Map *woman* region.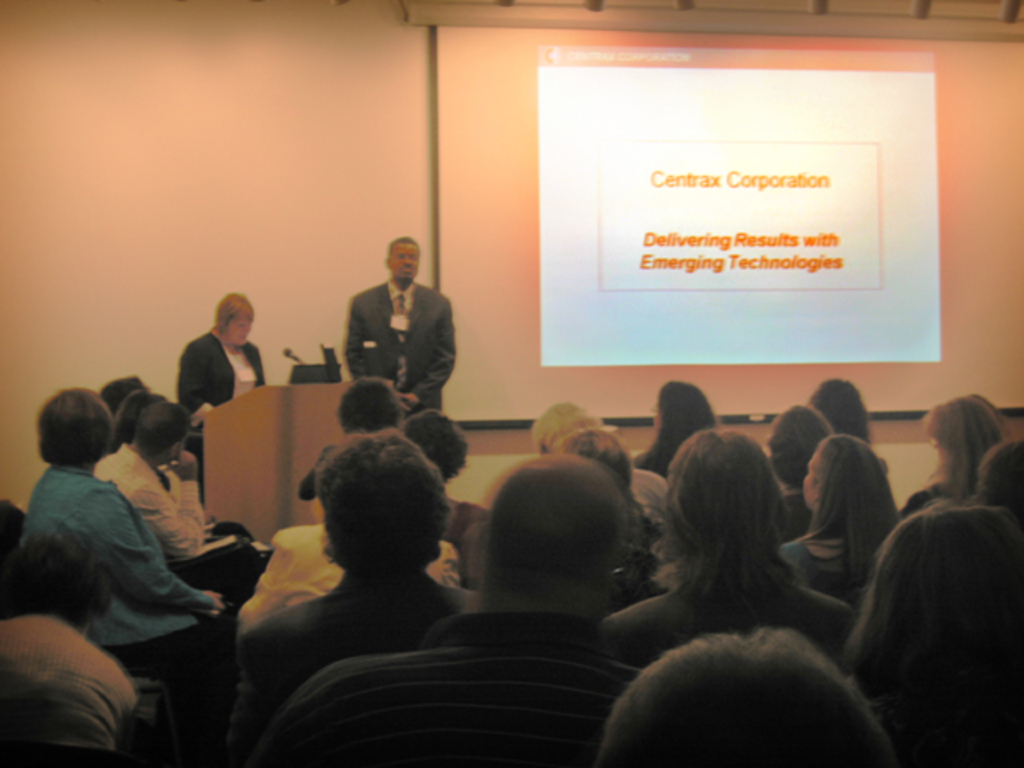
Mapped to (768,410,845,498).
